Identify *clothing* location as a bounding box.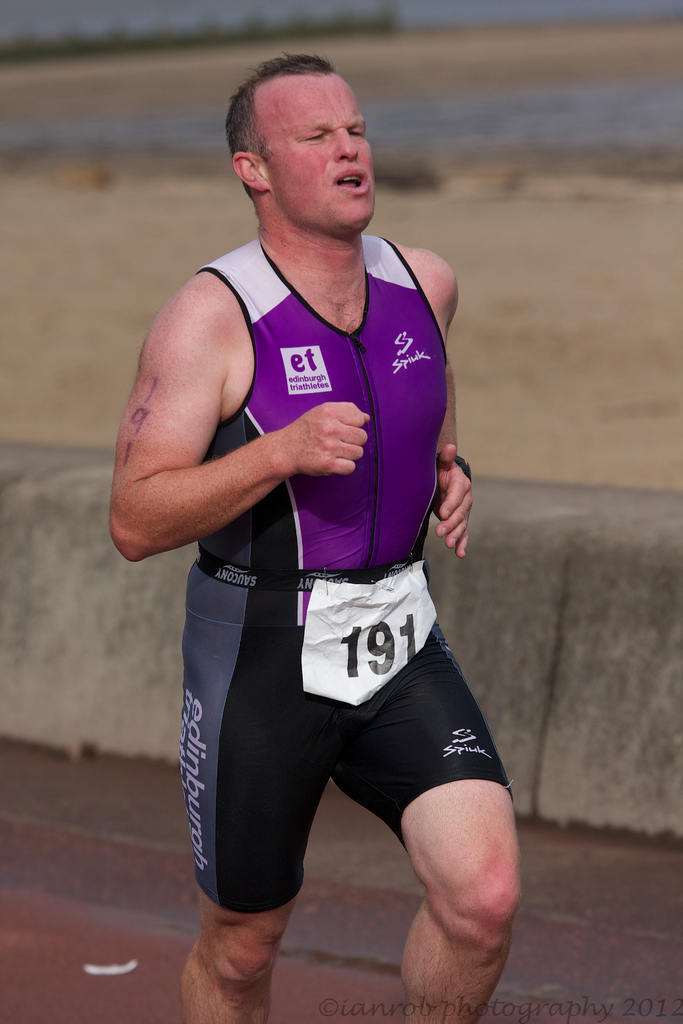
{"left": 172, "top": 217, "right": 500, "bottom": 854}.
